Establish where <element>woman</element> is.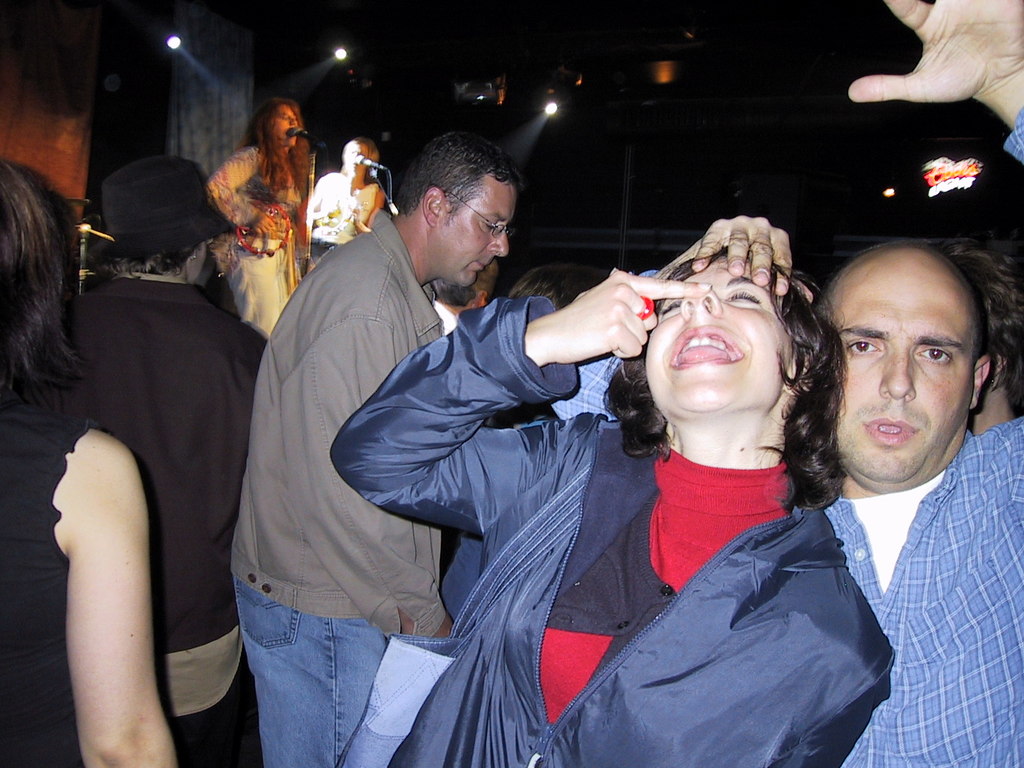
Established at bbox=(326, 238, 895, 767).
